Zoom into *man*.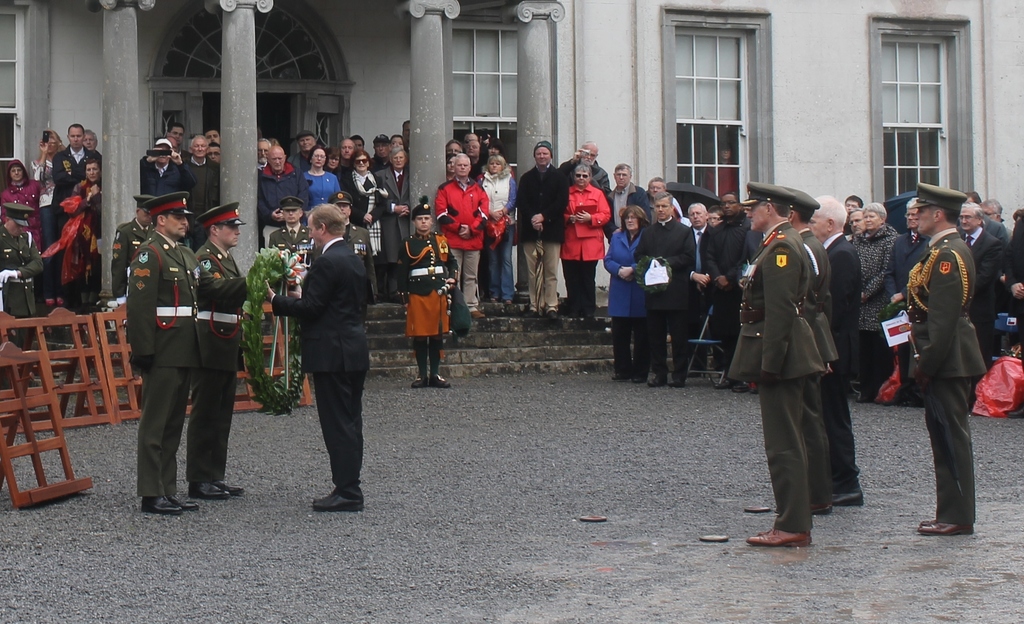
Zoom target: (left=678, top=198, right=732, bottom=384).
